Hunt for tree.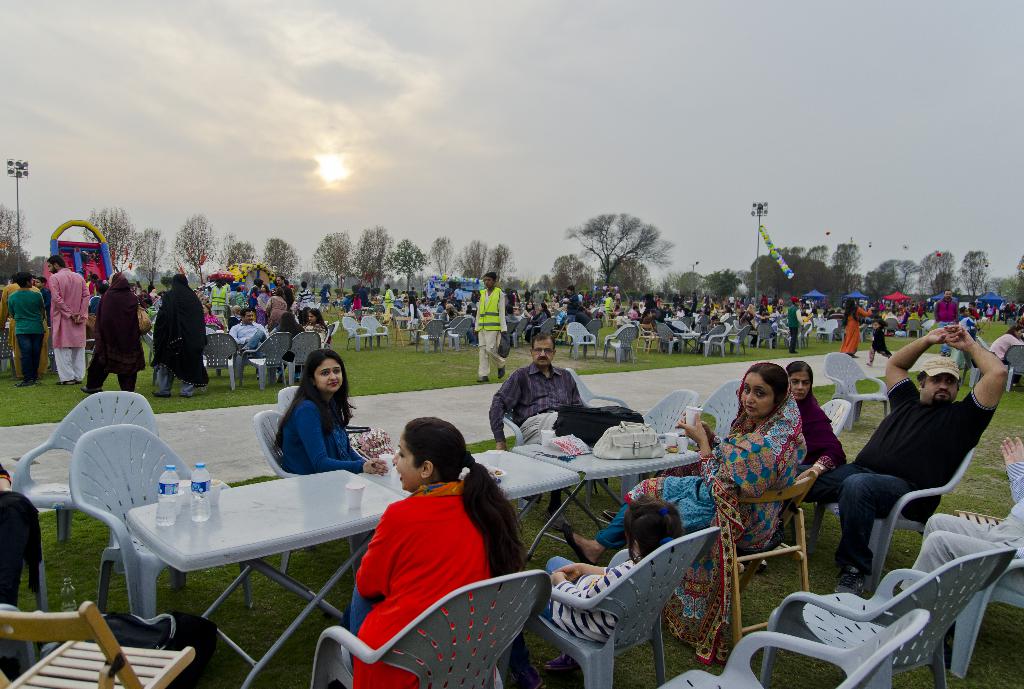
Hunted down at locate(822, 238, 859, 310).
